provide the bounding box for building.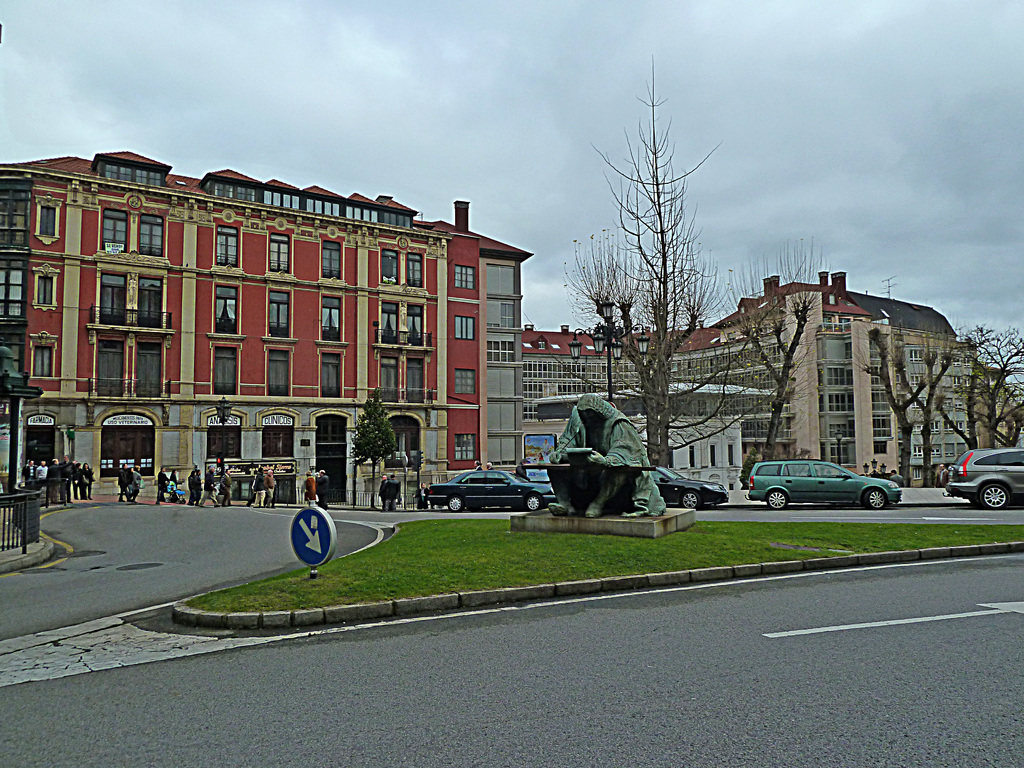
17/150/481/504.
